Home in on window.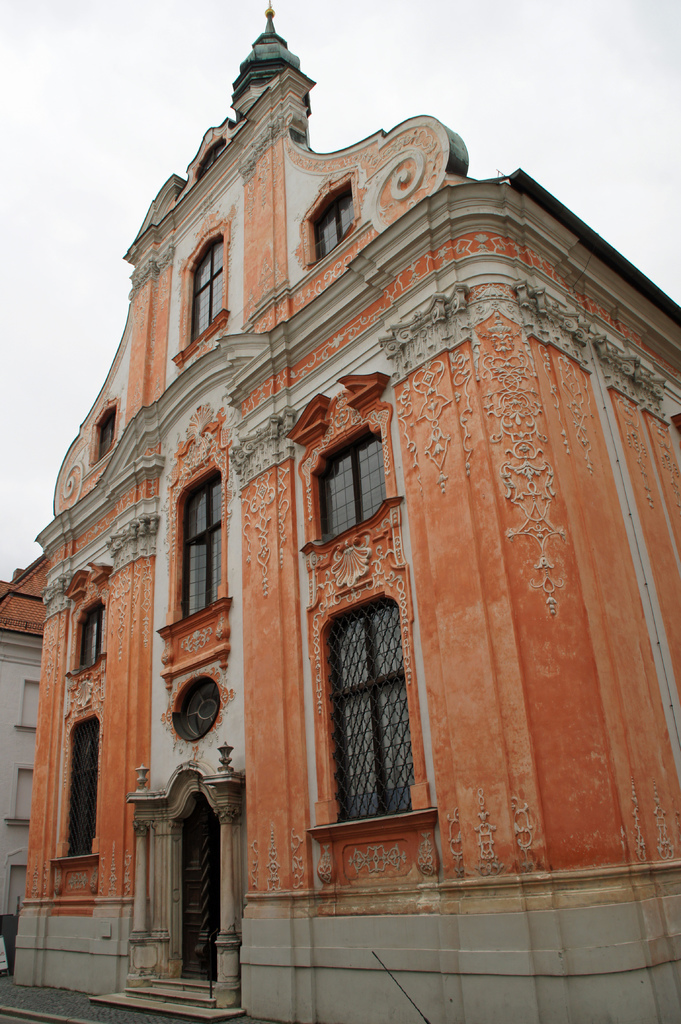
Homed in at region(68, 715, 97, 855).
